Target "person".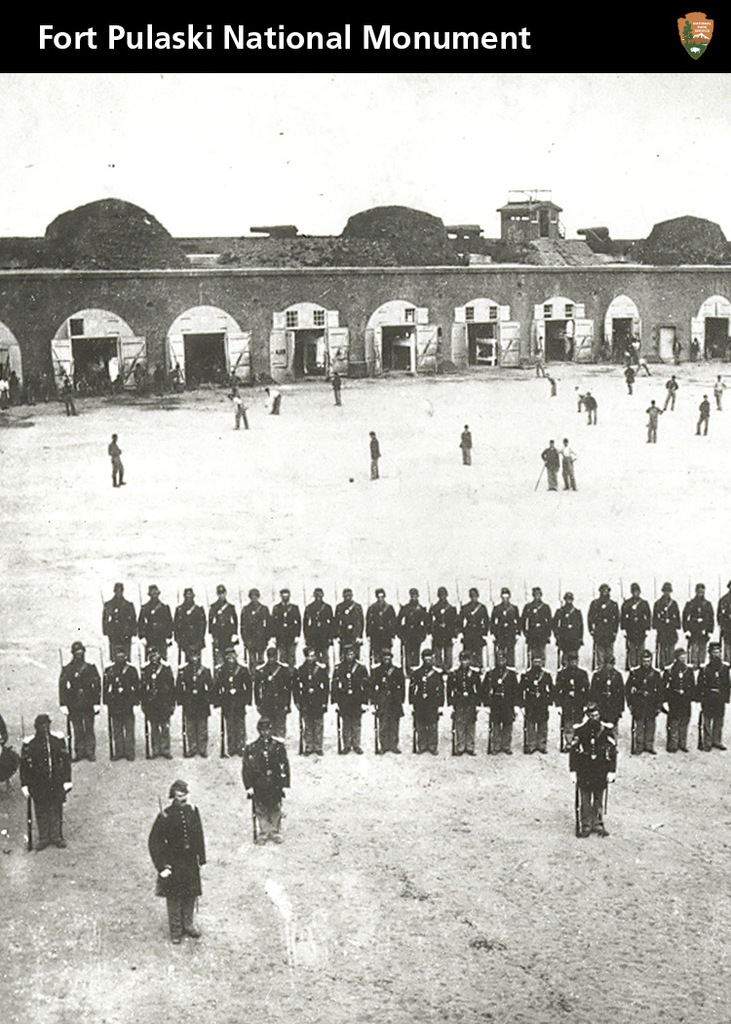
Target region: Rect(693, 397, 709, 439).
